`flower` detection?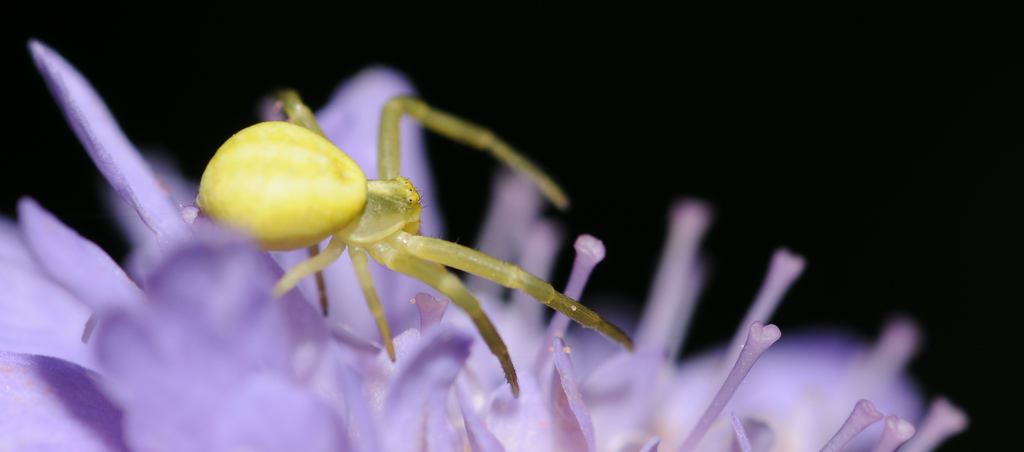
[x1=0, y1=37, x2=968, y2=451]
